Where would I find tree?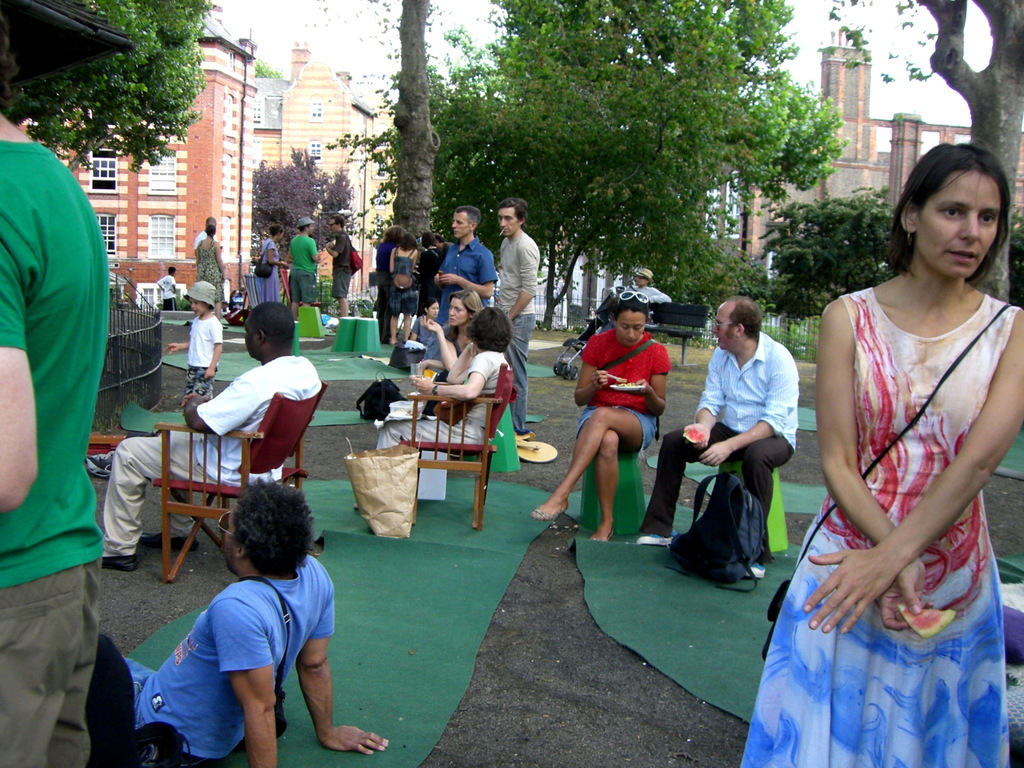
At bbox=(251, 141, 358, 268).
